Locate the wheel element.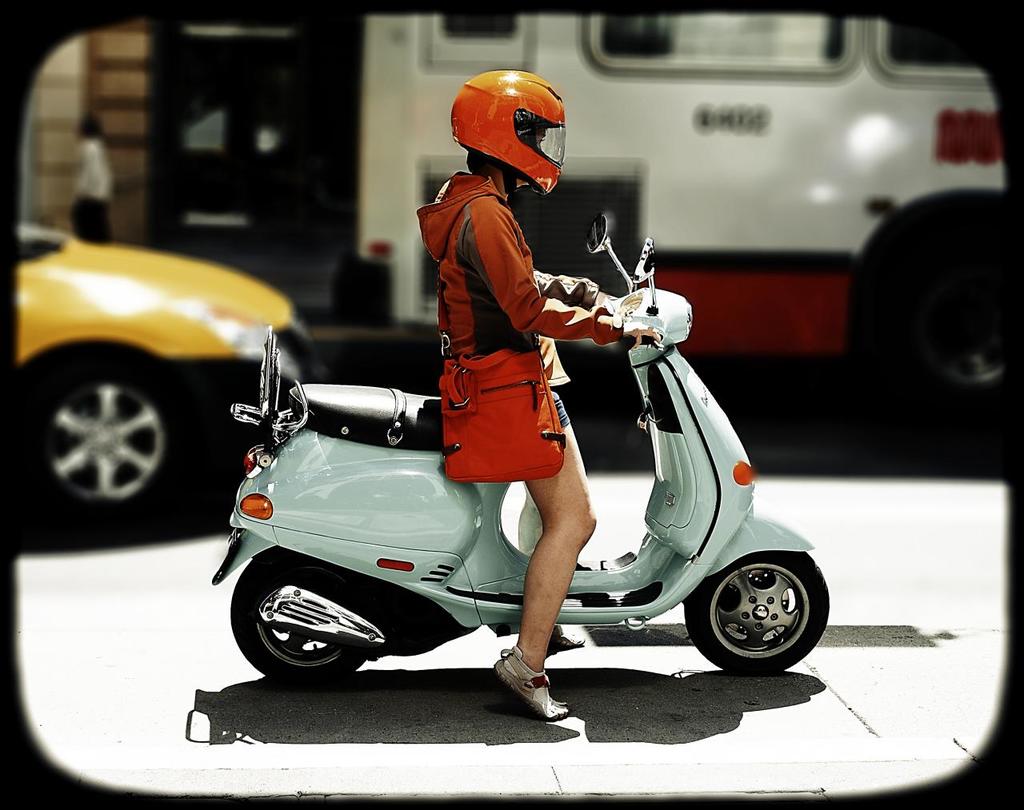
Element bbox: (left=861, top=217, right=1015, bottom=441).
